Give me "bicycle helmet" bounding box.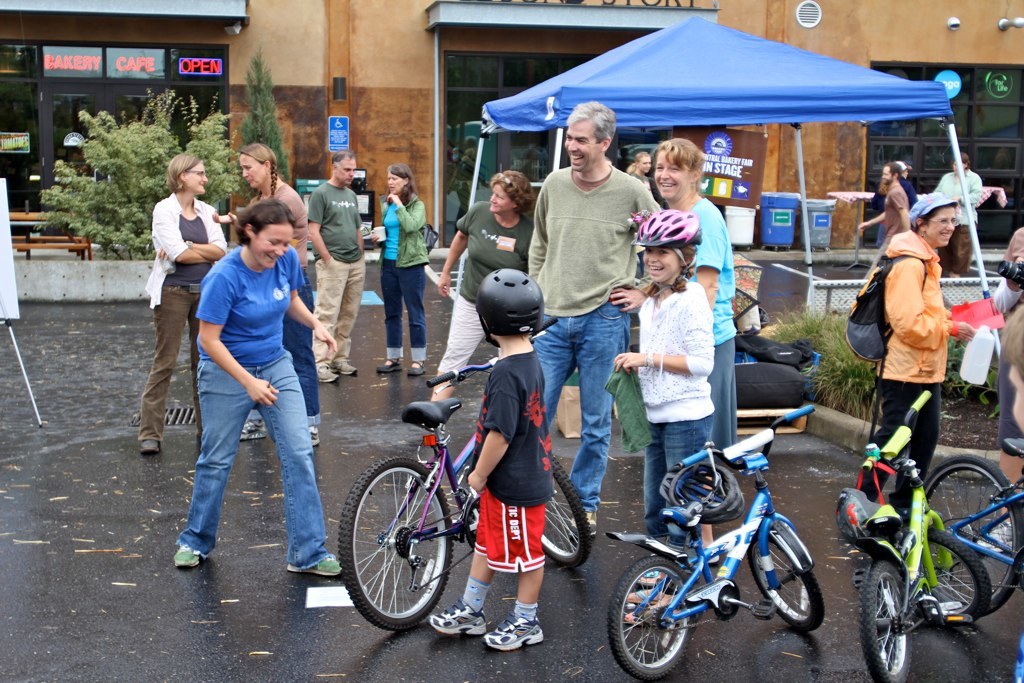
bbox=(479, 267, 546, 339).
